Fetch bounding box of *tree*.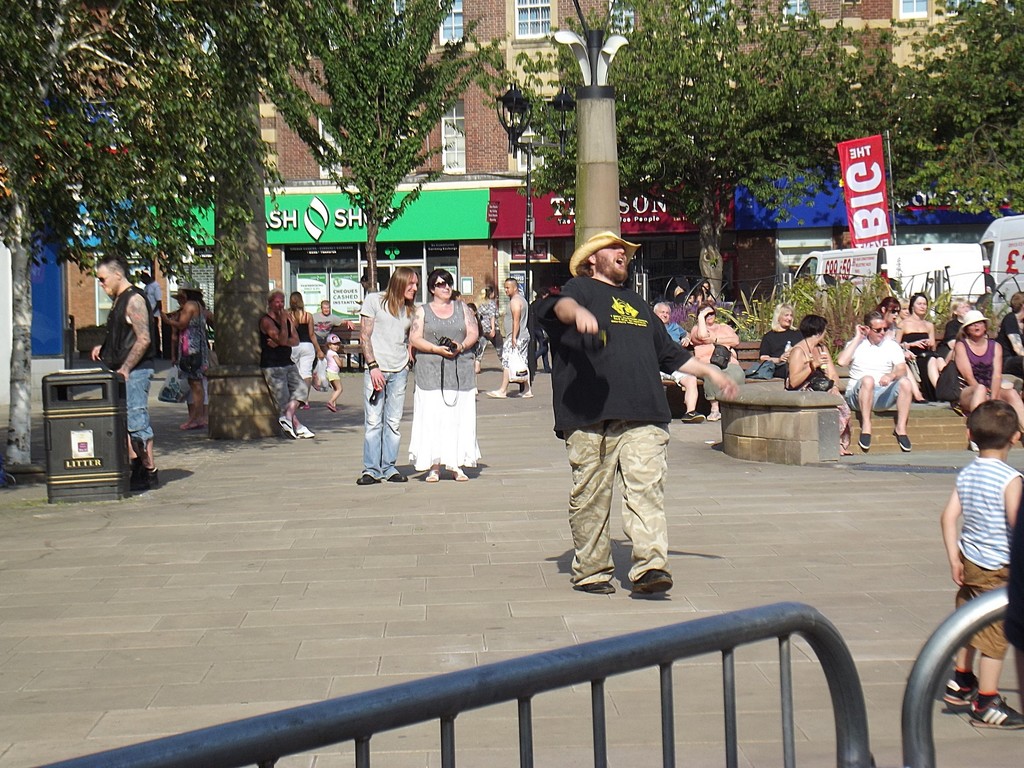
Bbox: pyautogui.locateOnScreen(191, 0, 269, 381).
